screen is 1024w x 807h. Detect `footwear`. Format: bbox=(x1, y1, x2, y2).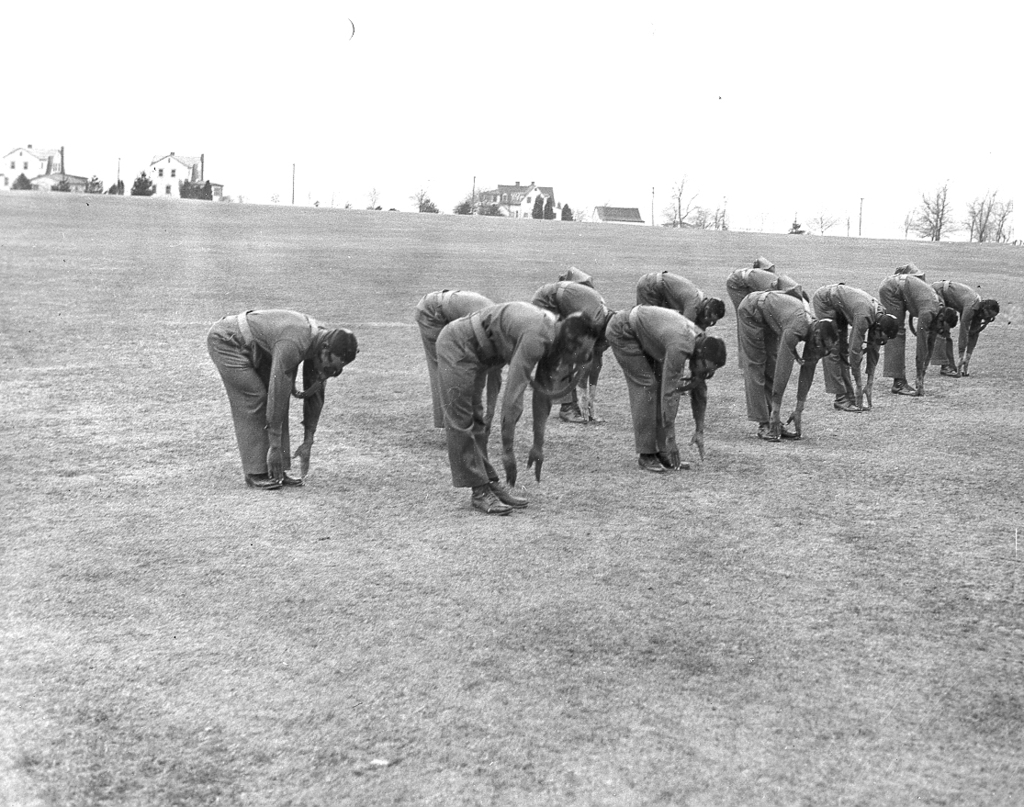
bbox=(470, 488, 511, 515).
